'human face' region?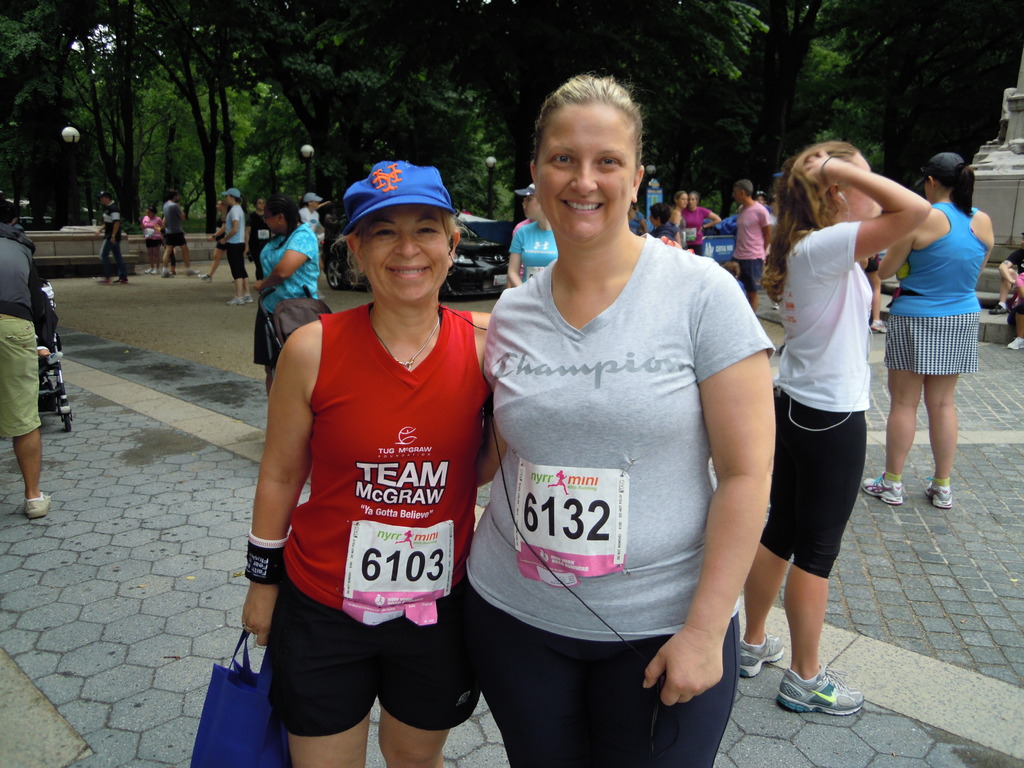
BBox(842, 151, 883, 226)
